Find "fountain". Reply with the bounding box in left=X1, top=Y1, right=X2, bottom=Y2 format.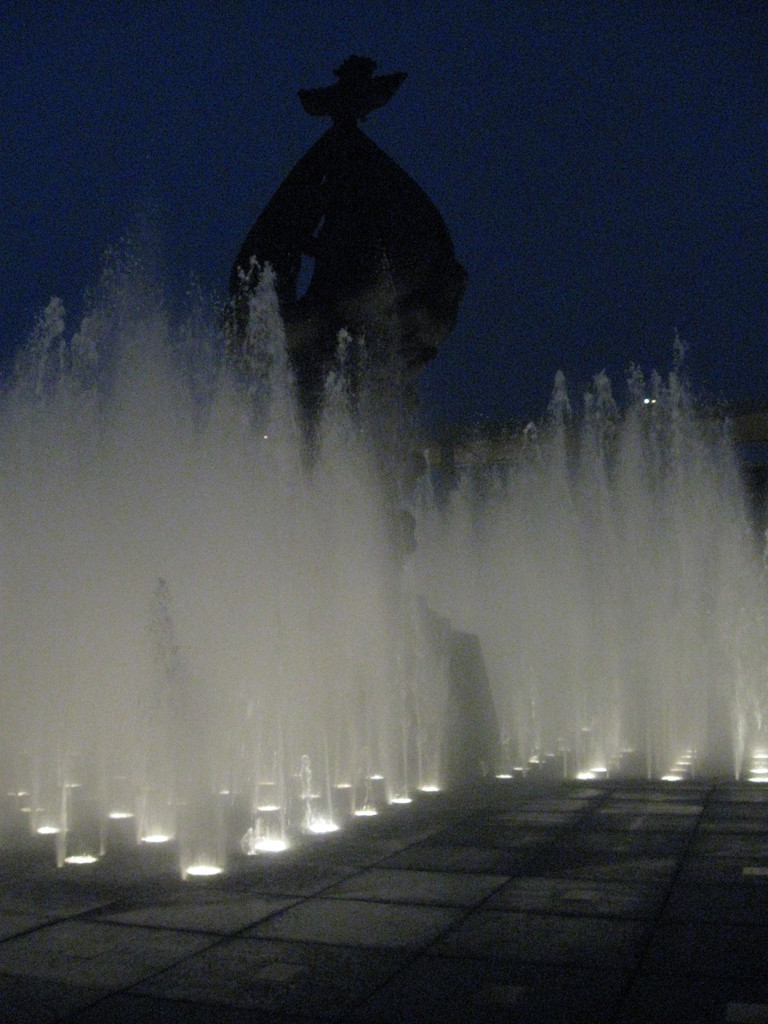
left=53, top=168, right=734, bottom=913.
